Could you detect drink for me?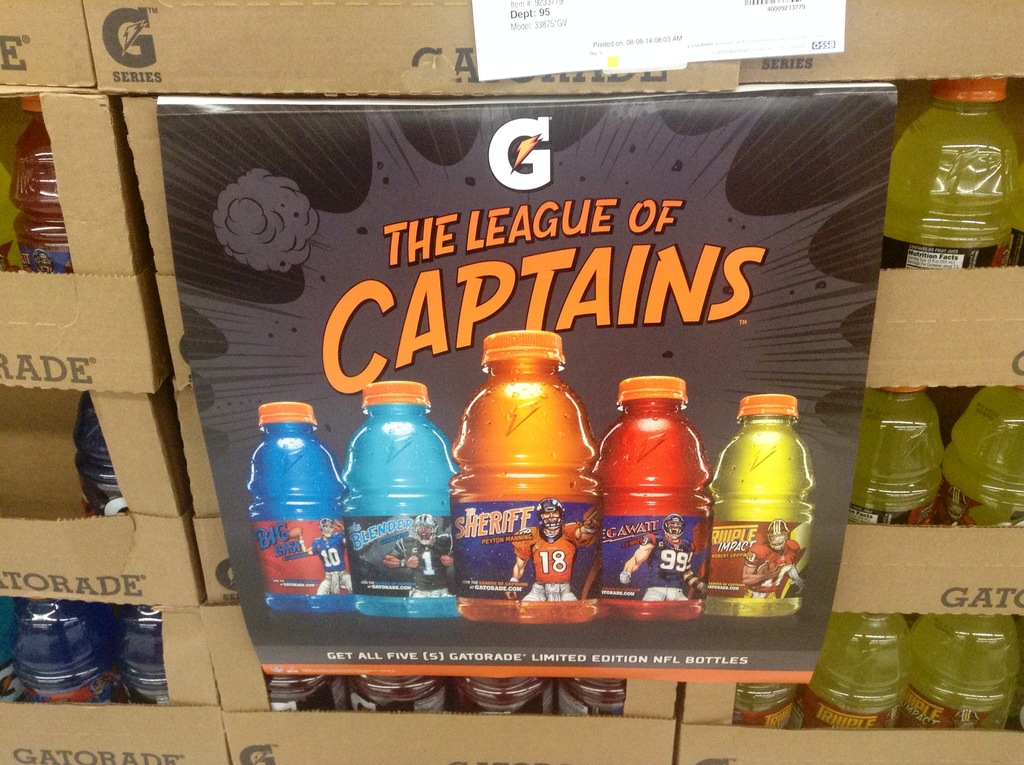
Detection result: [left=348, top=672, right=446, bottom=714].
